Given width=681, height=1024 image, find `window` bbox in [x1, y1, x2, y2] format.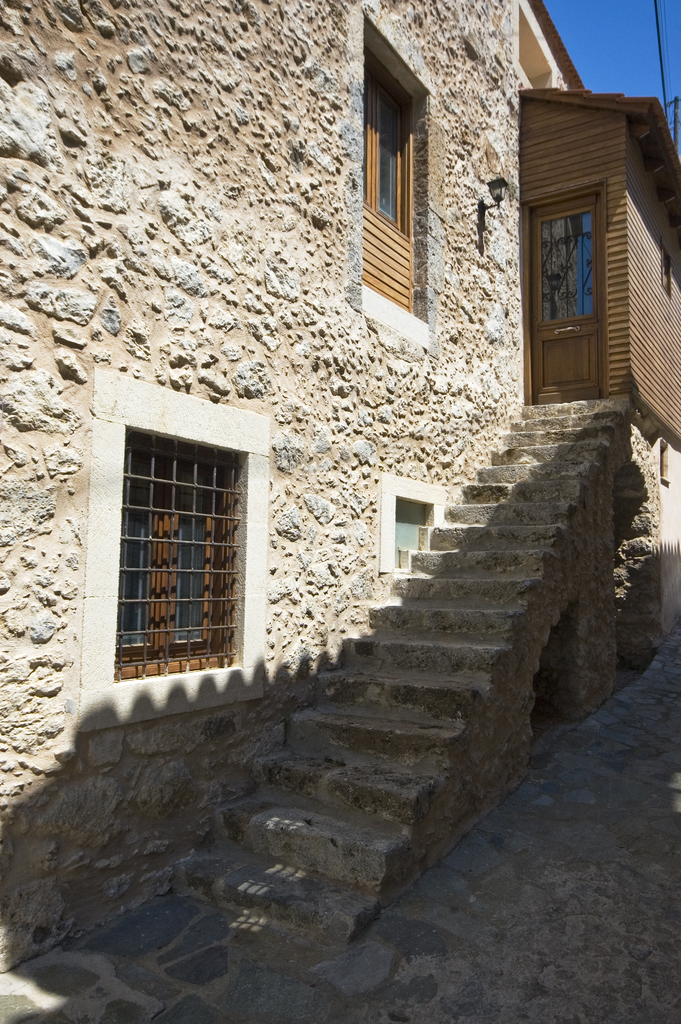
[391, 495, 427, 567].
